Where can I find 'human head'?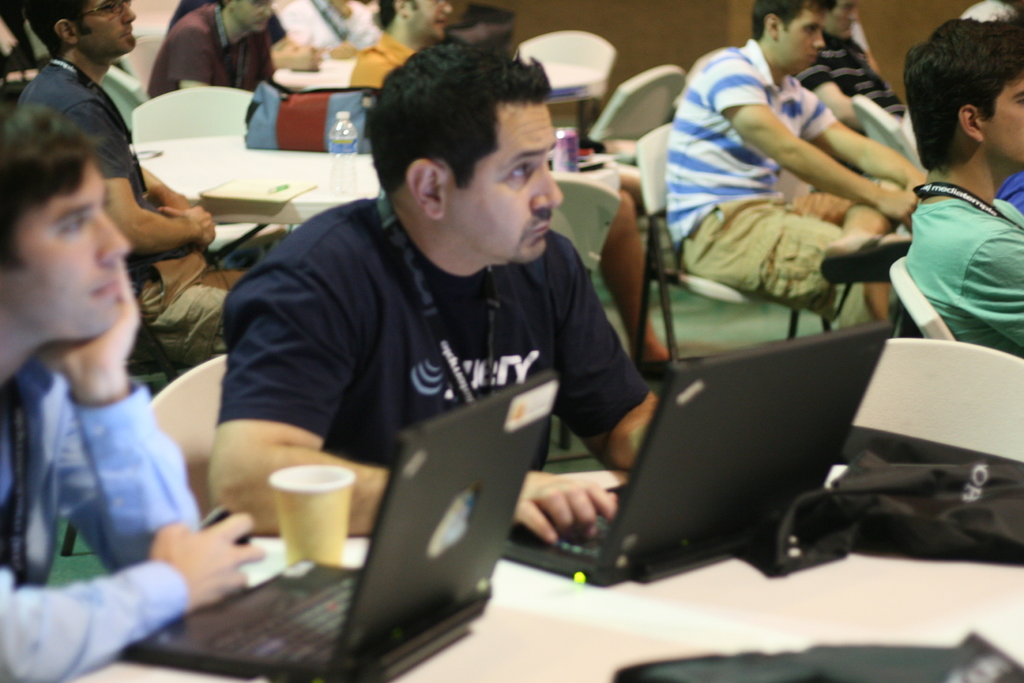
You can find it at bbox=(20, 0, 138, 68).
